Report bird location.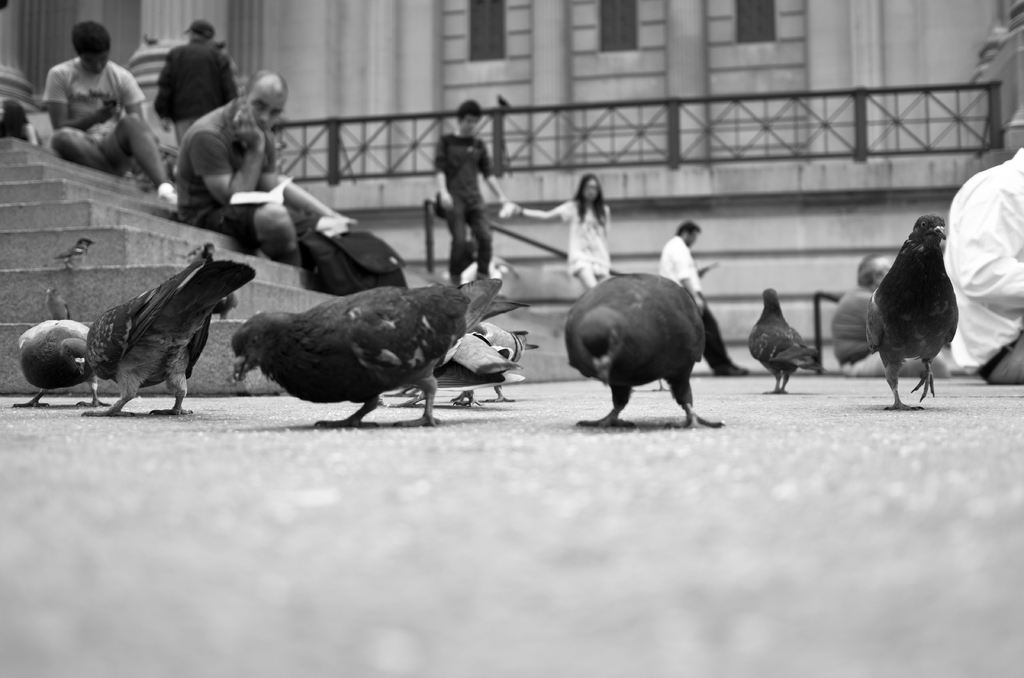
Report: locate(15, 315, 100, 407).
